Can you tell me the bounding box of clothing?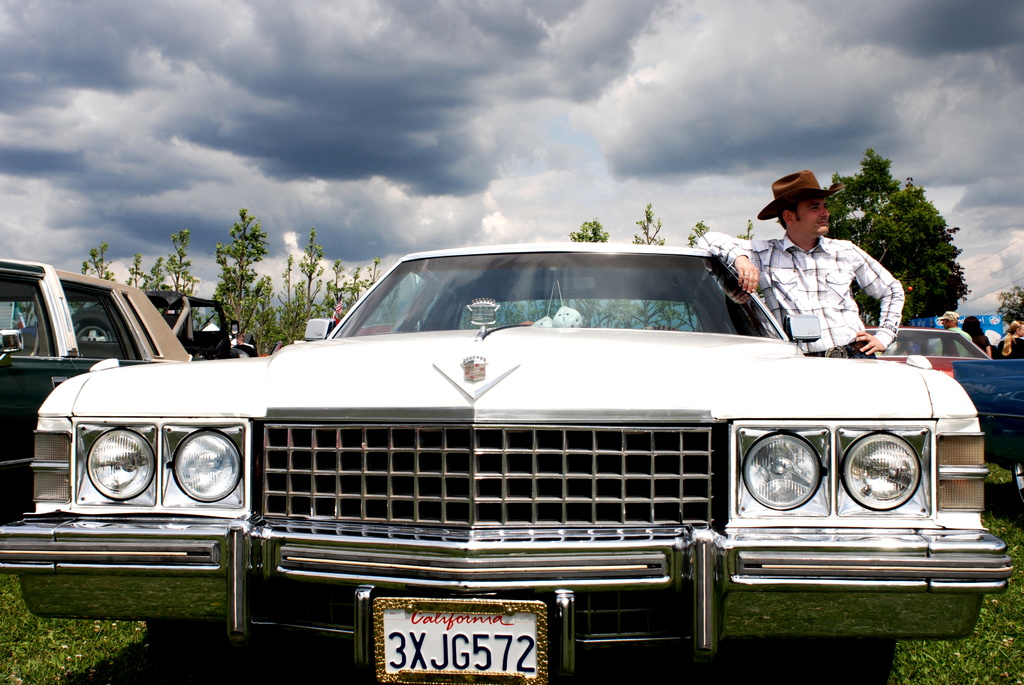
rect(929, 326, 975, 353).
